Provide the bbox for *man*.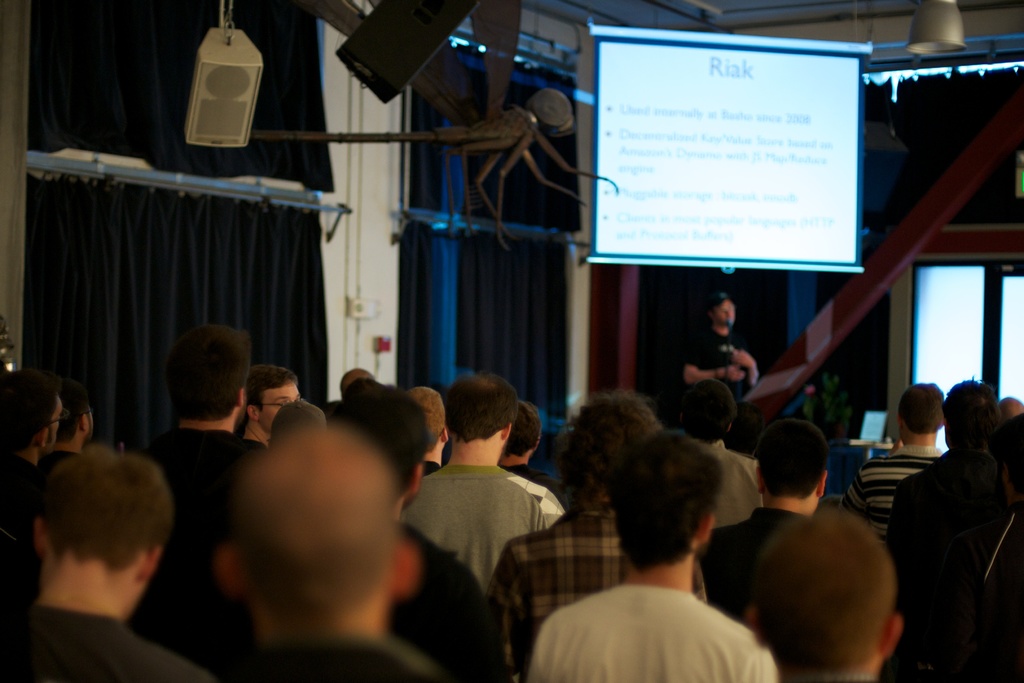
{"left": 478, "top": 370, "right": 728, "bottom": 671}.
